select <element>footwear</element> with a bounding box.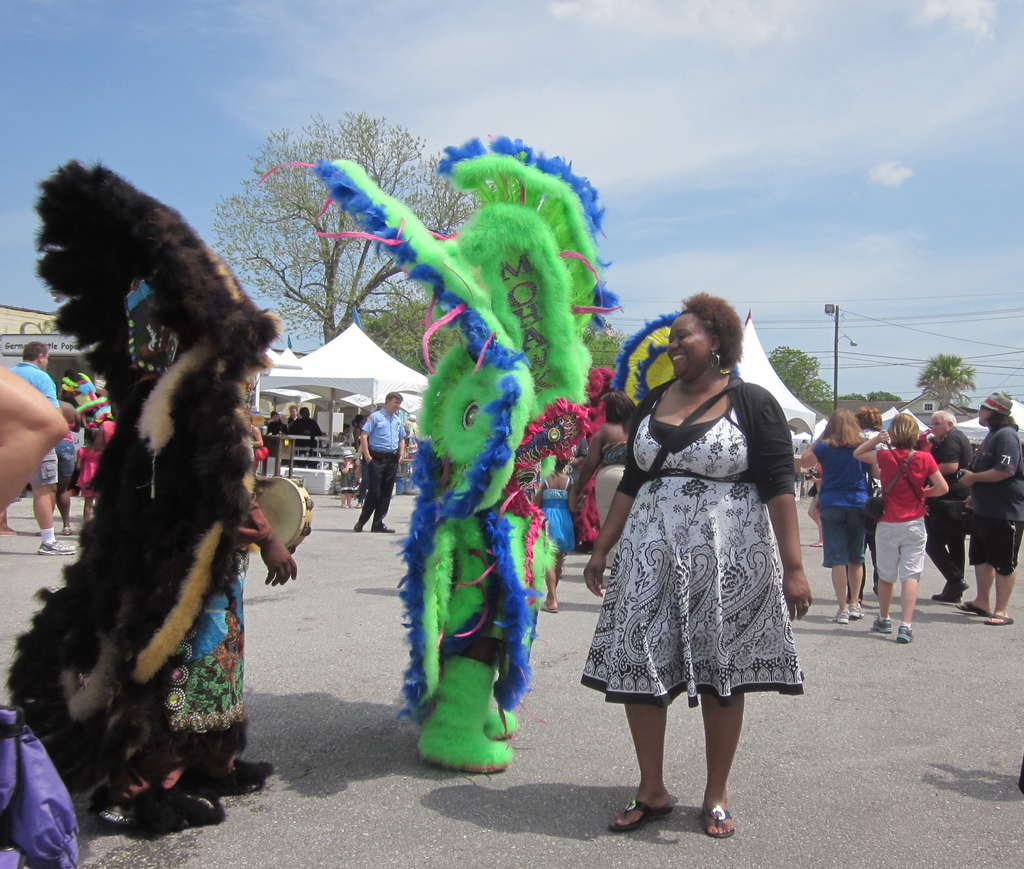
select_region(932, 581, 961, 600).
